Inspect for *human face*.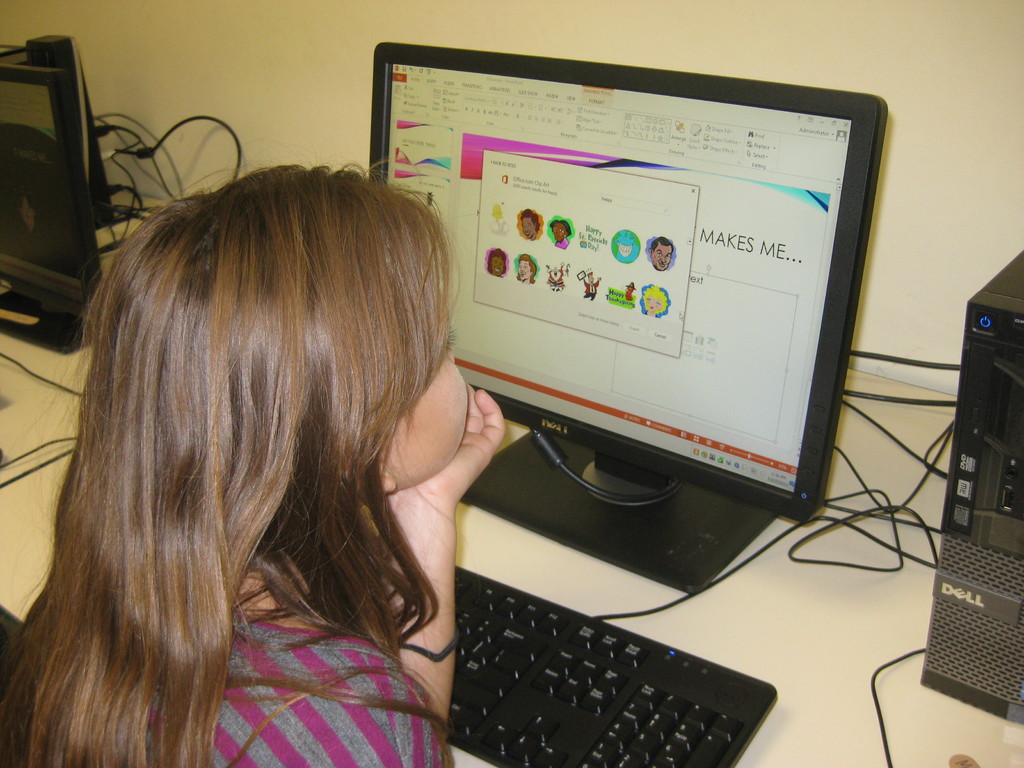
Inspection: left=654, top=247, right=671, bottom=273.
